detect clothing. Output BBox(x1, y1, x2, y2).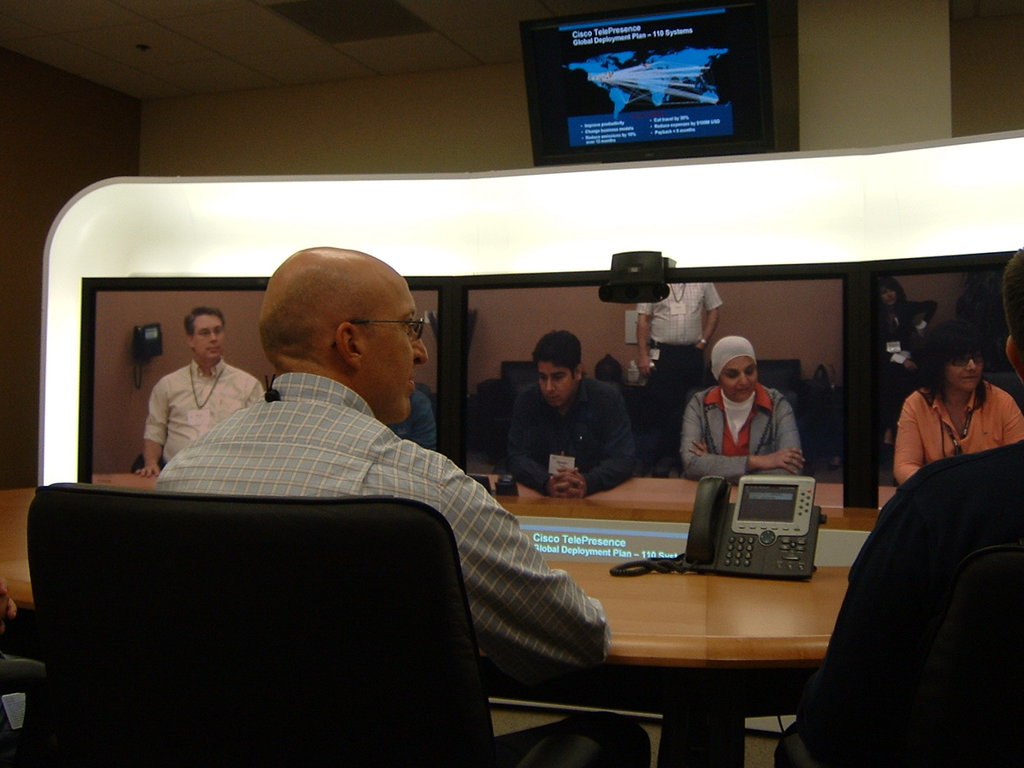
BBox(636, 281, 726, 457).
